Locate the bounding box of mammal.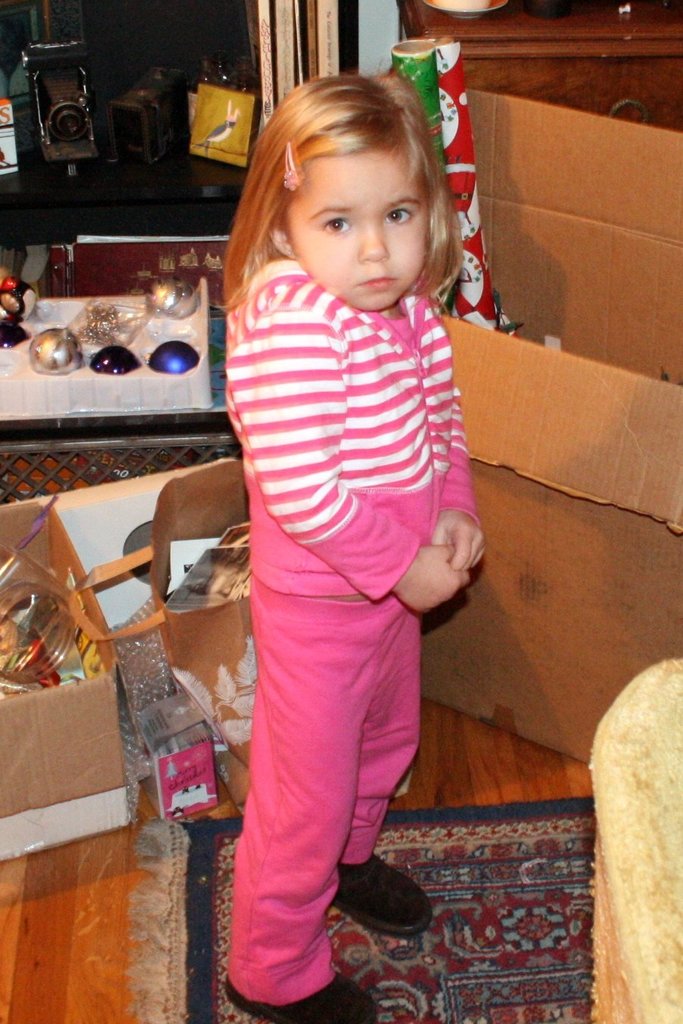
Bounding box: 216:76:495:1023.
